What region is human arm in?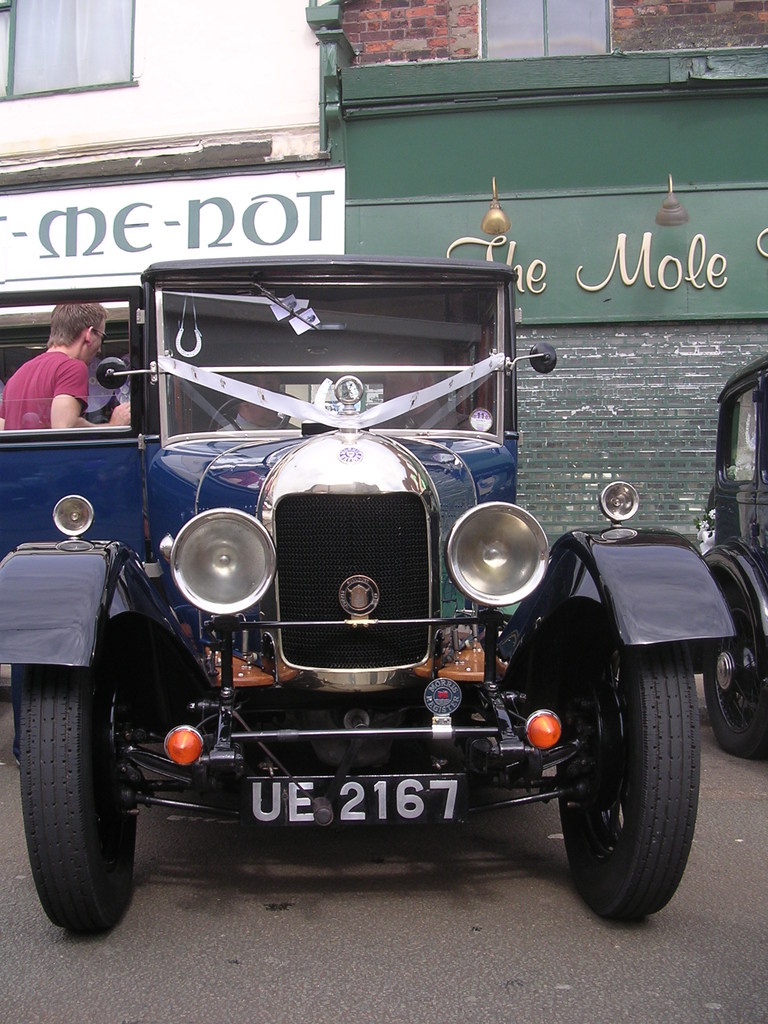
bbox=(17, 345, 112, 426).
